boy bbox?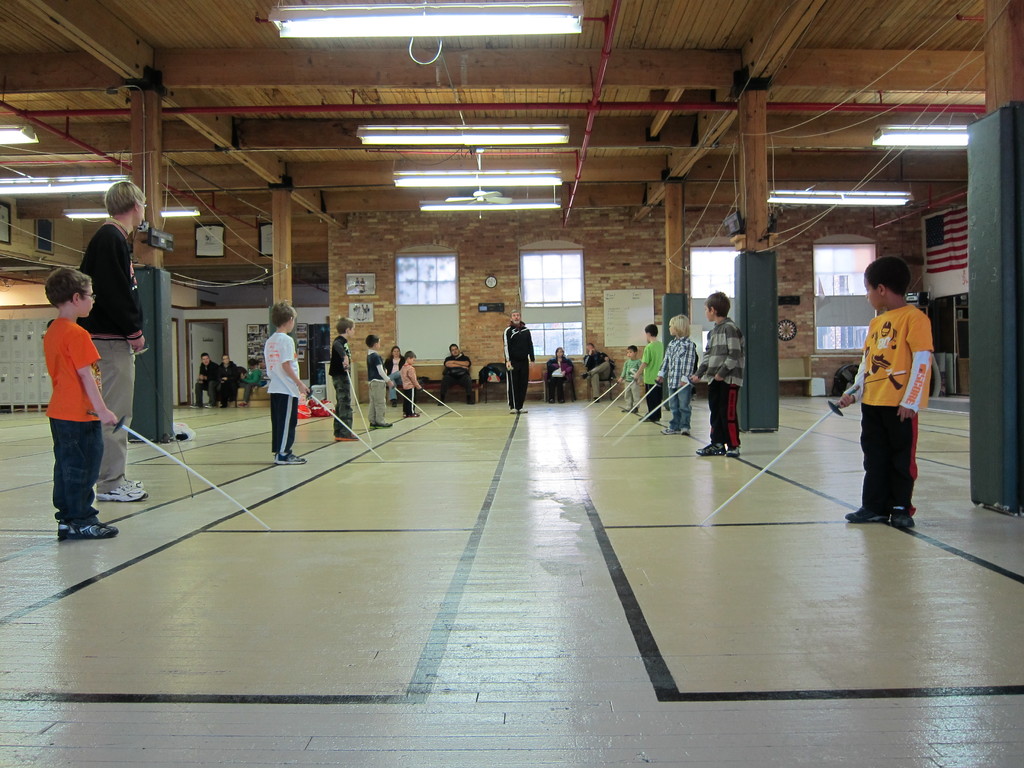
19:252:136:543
